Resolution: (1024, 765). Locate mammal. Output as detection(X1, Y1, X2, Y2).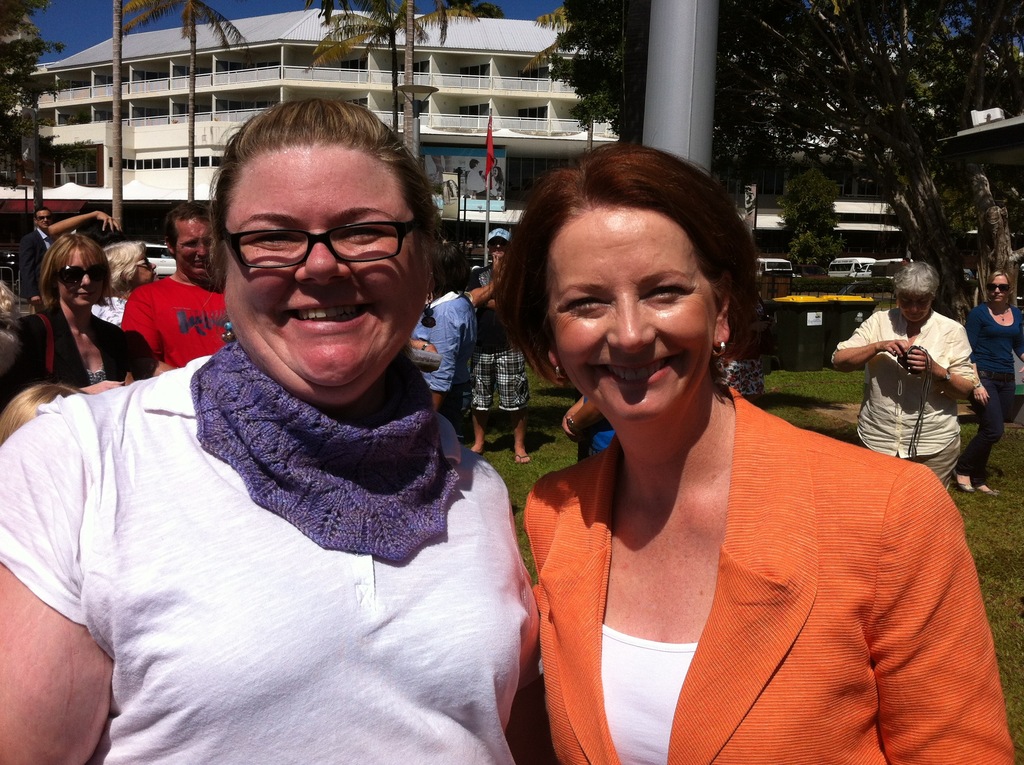
detection(954, 266, 1023, 497).
